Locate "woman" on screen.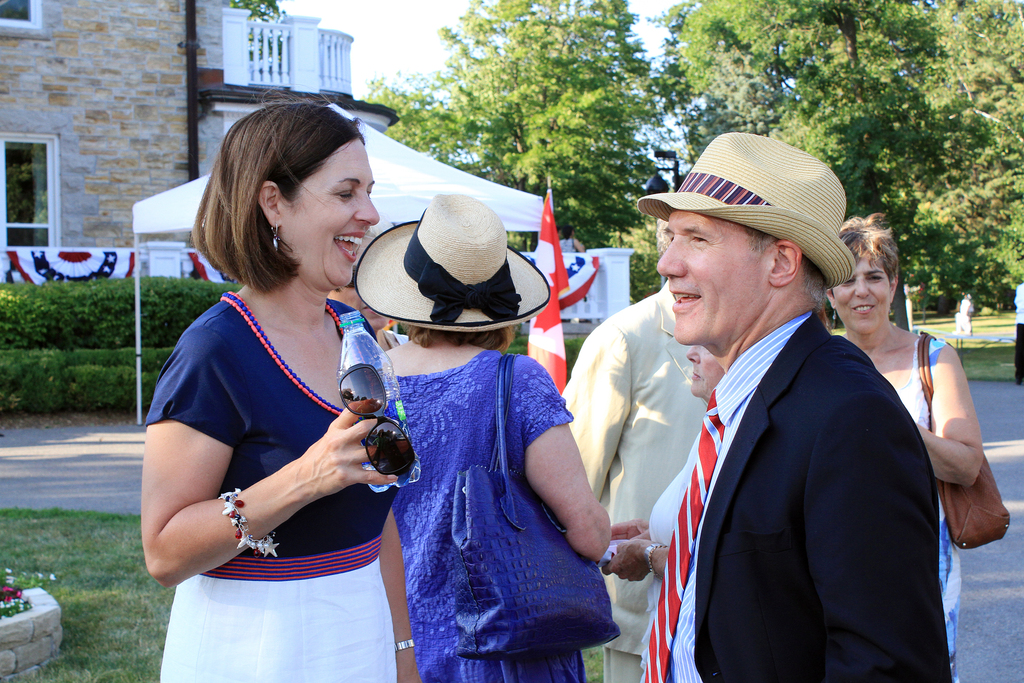
On screen at bbox=[140, 82, 421, 666].
